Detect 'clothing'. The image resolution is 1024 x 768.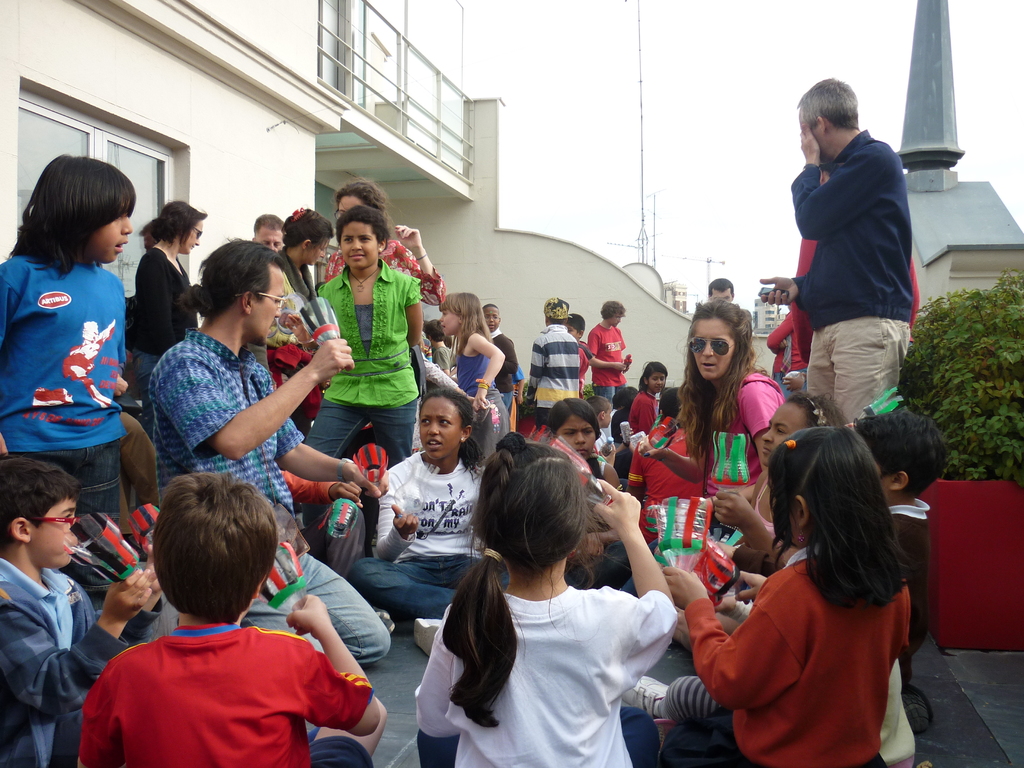
534 321 575 420.
